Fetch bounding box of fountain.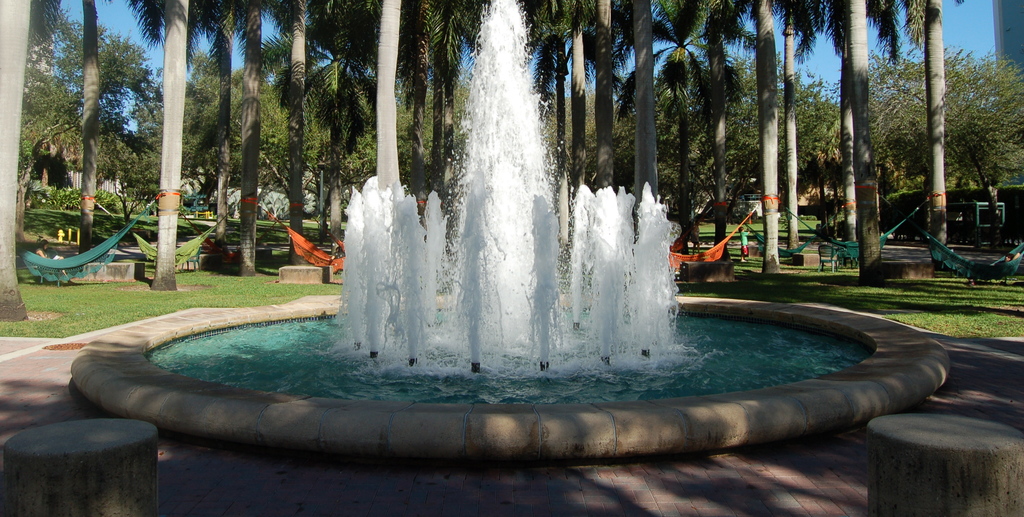
Bbox: bbox(67, 0, 955, 471).
